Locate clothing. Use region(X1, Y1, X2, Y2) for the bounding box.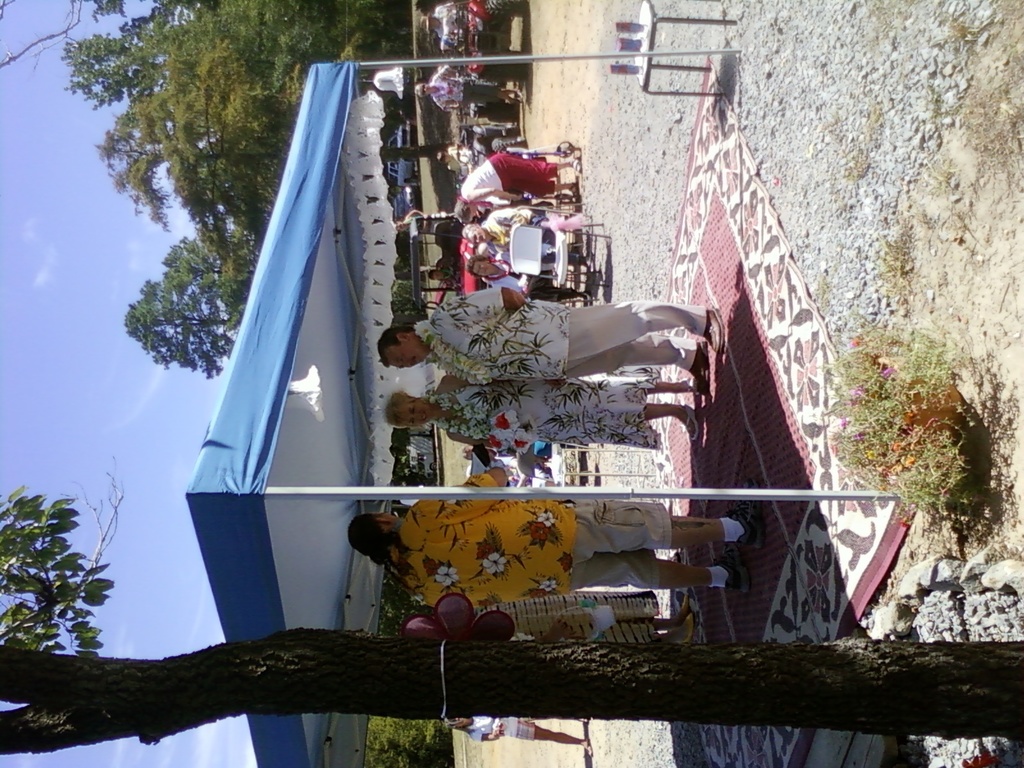
region(433, 0, 484, 38).
